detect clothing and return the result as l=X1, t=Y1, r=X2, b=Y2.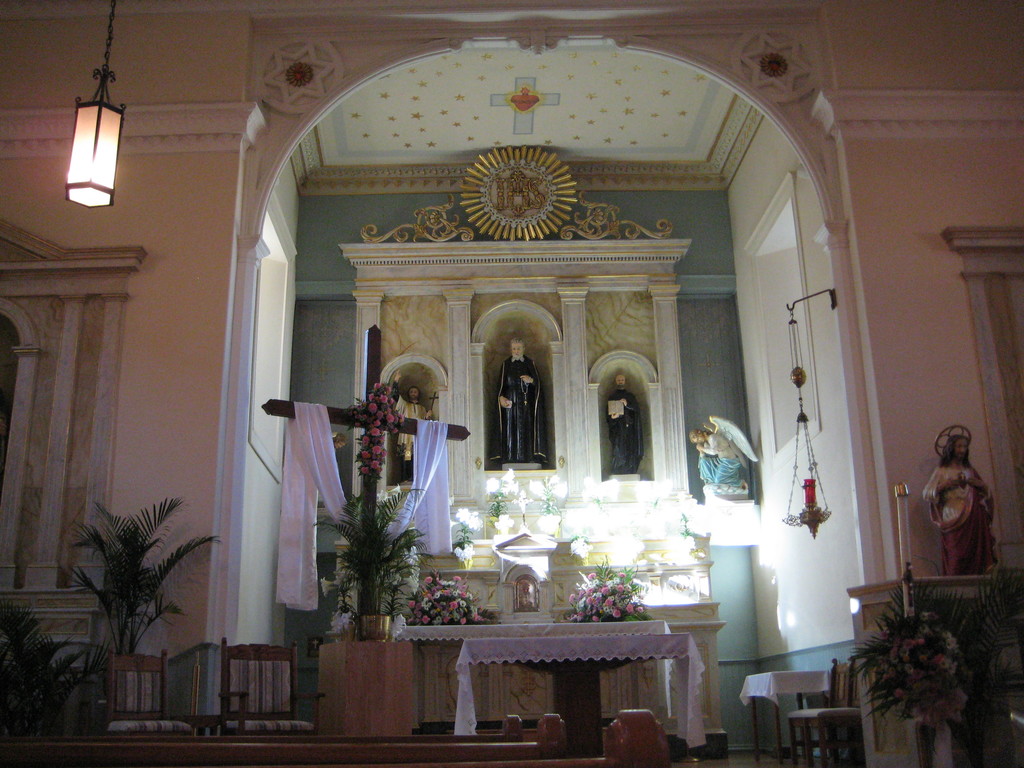
l=389, t=384, r=437, b=486.
